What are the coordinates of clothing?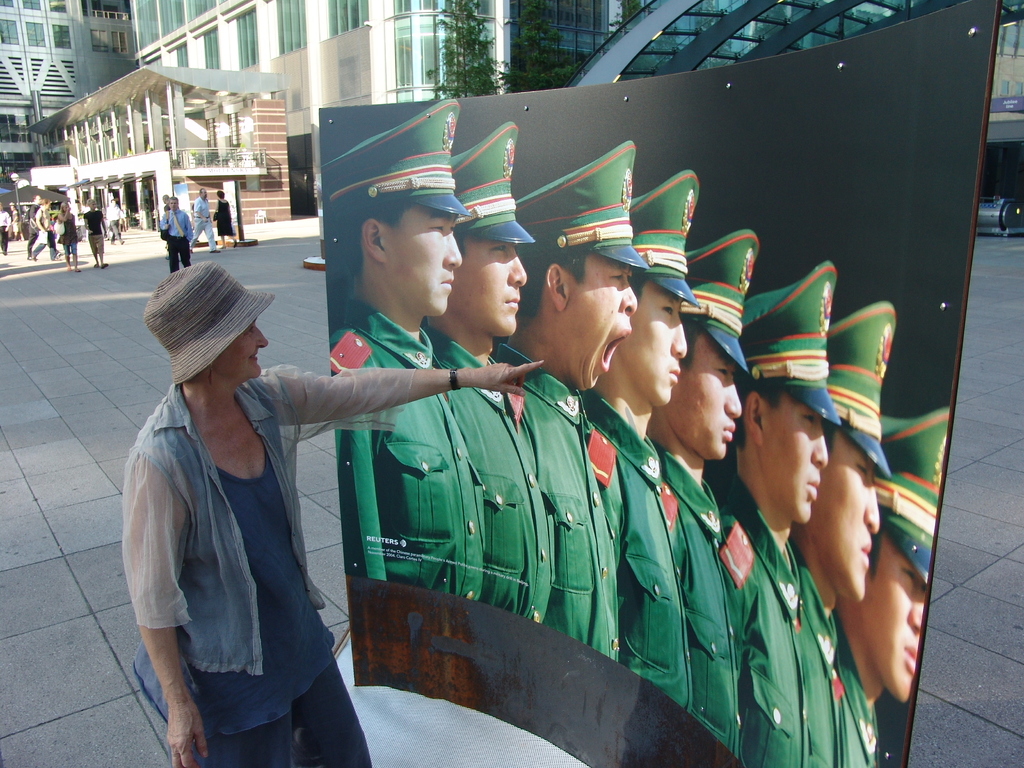
l=26, t=204, r=38, b=250.
